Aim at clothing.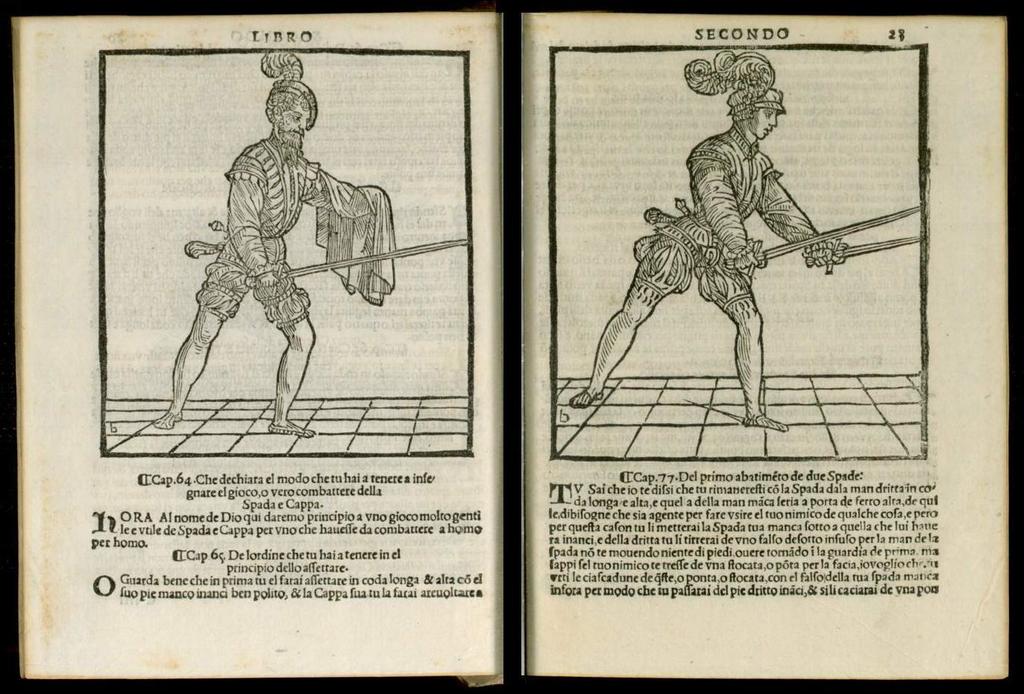
Aimed at box(192, 140, 366, 321).
